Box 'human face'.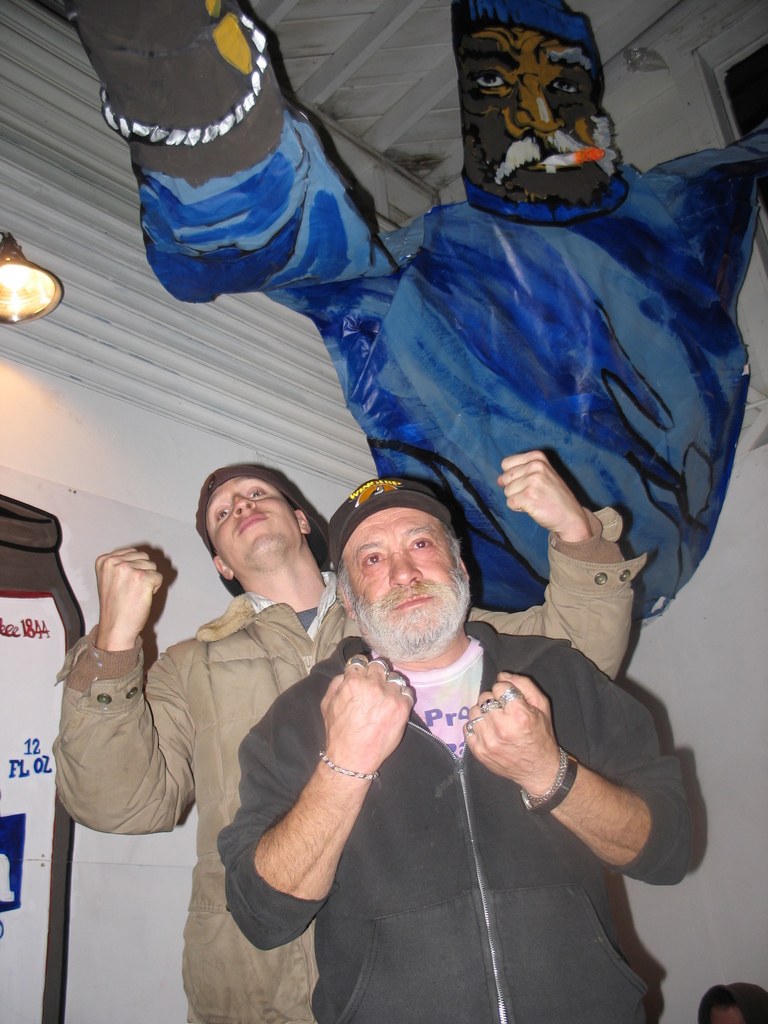
crop(205, 477, 303, 570).
